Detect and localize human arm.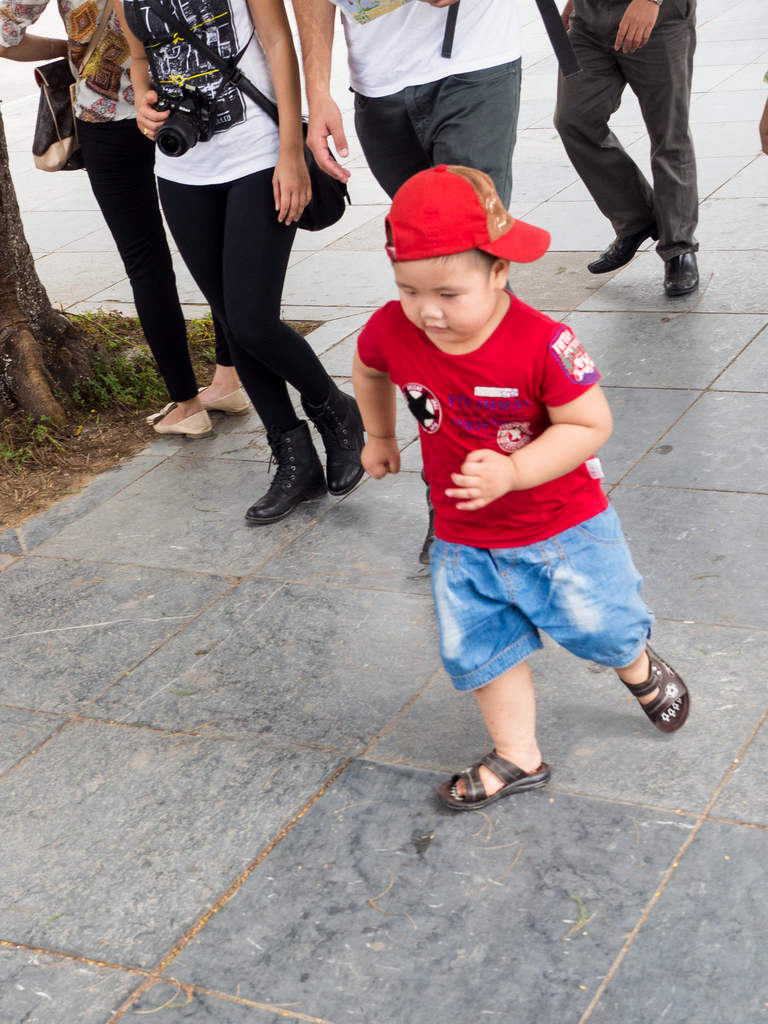
Localized at <bbox>247, 0, 312, 226</bbox>.
